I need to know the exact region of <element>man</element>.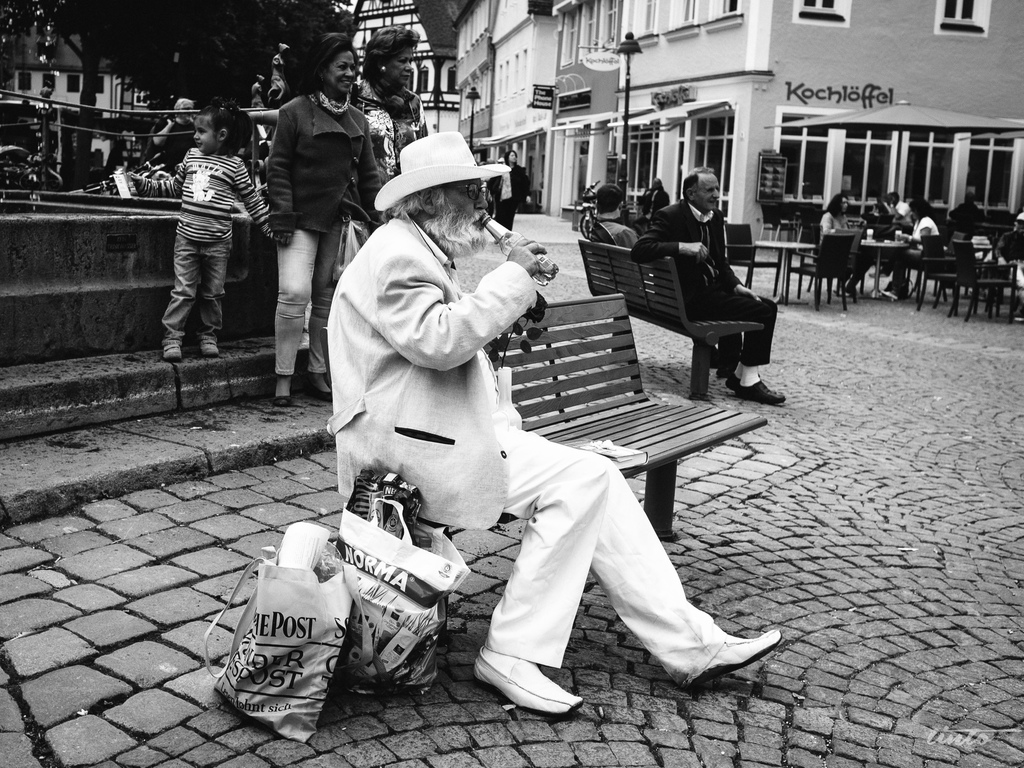
Region: Rect(326, 126, 781, 715).
